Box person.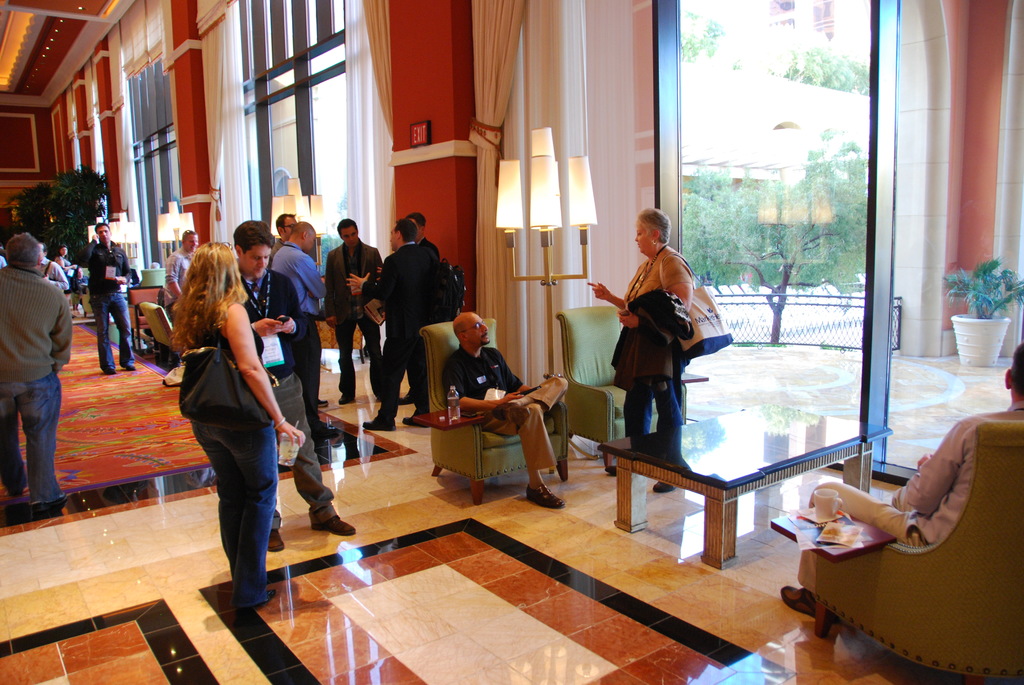
<bbox>270, 213, 299, 257</bbox>.
